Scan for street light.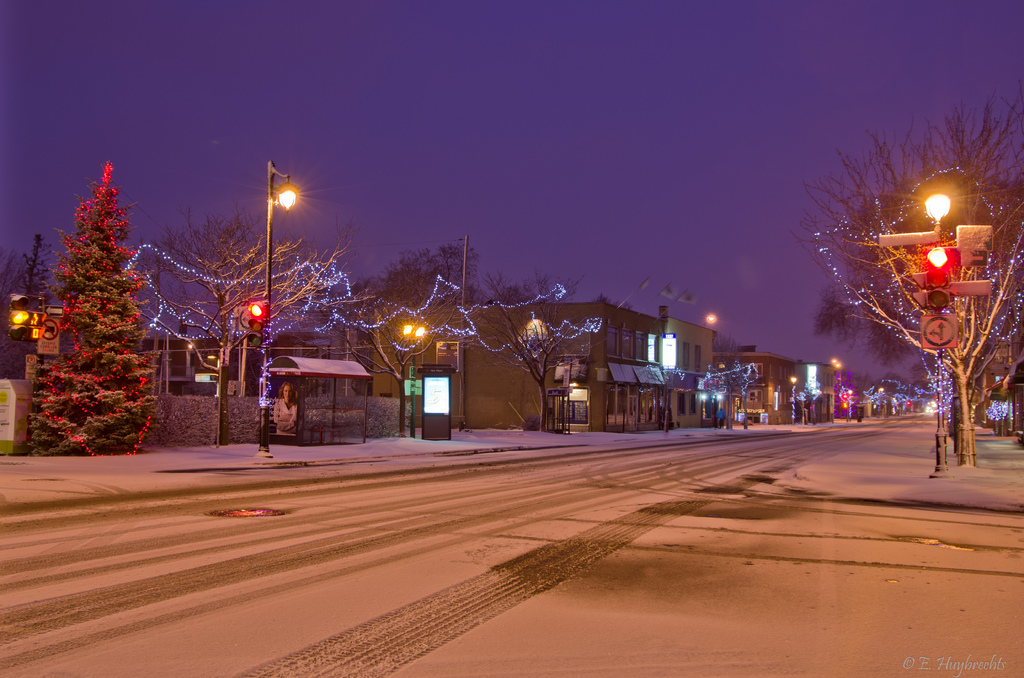
Scan result: x1=842, y1=157, x2=1011, y2=458.
